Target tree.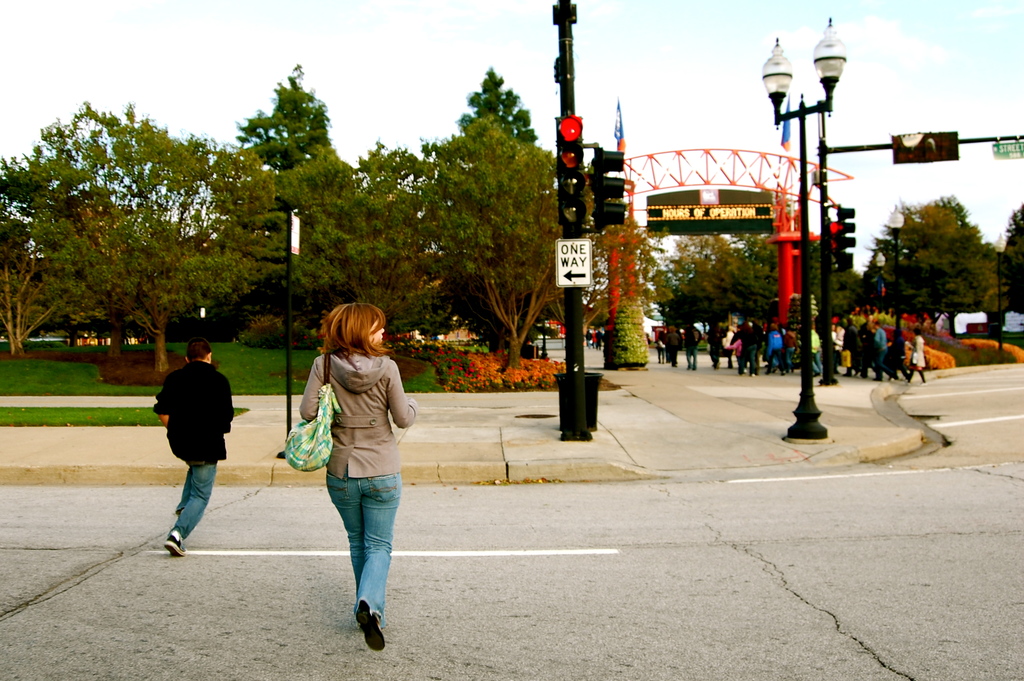
Target region: 430, 130, 577, 358.
